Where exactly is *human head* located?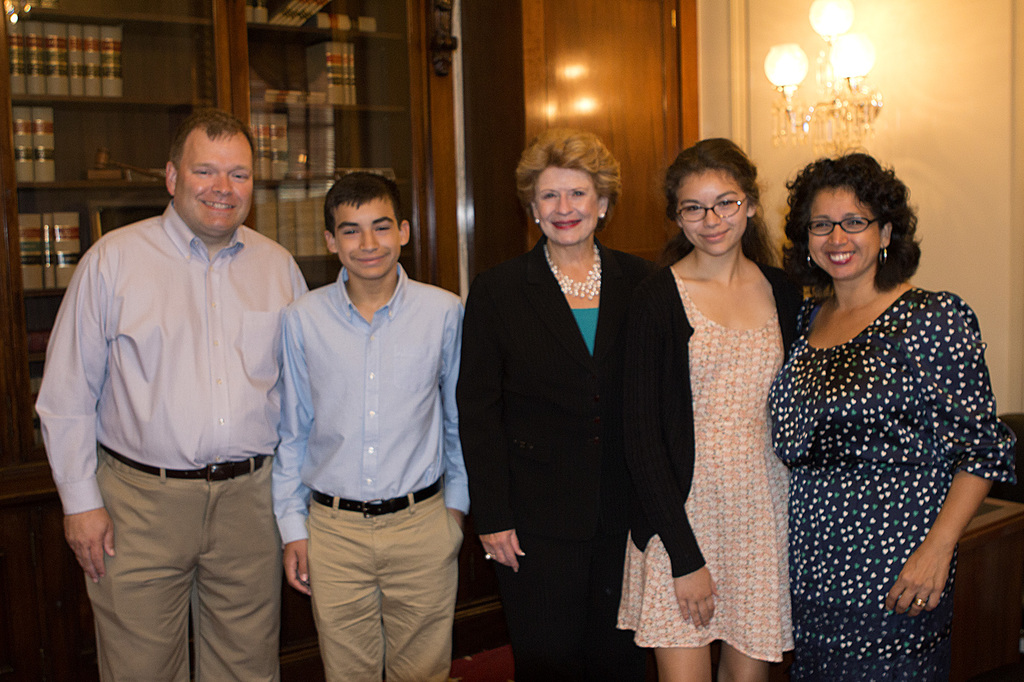
Its bounding box is (x1=785, y1=144, x2=918, y2=283).
